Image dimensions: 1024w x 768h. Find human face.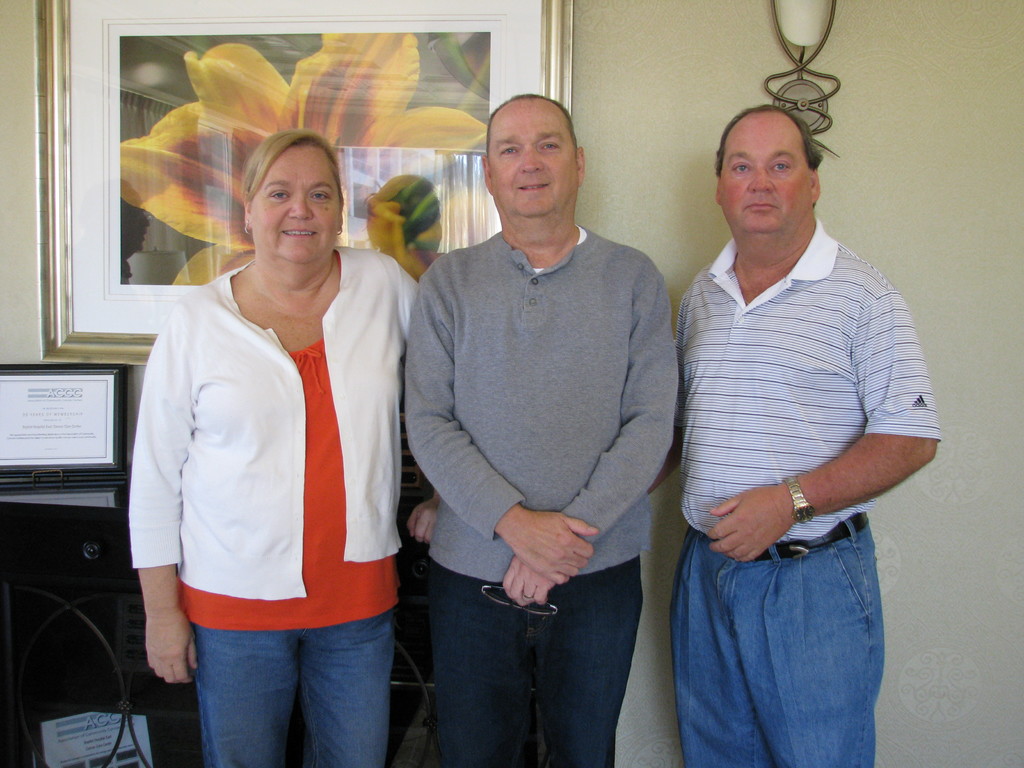
Rect(490, 109, 579, 209).
